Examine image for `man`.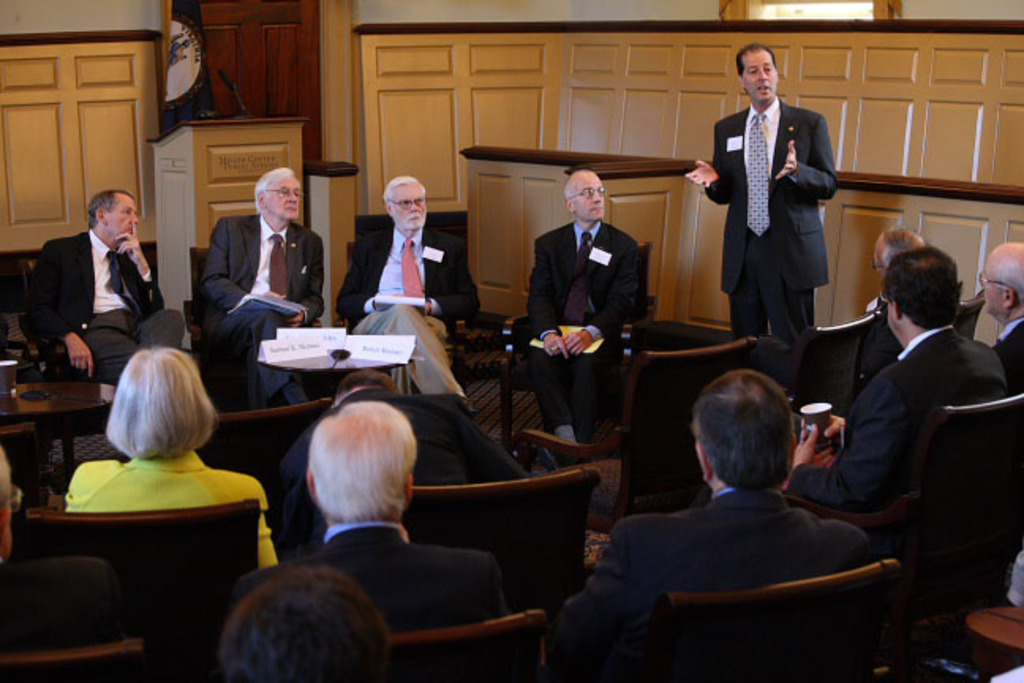
Examination result: 65/348/281/571.
